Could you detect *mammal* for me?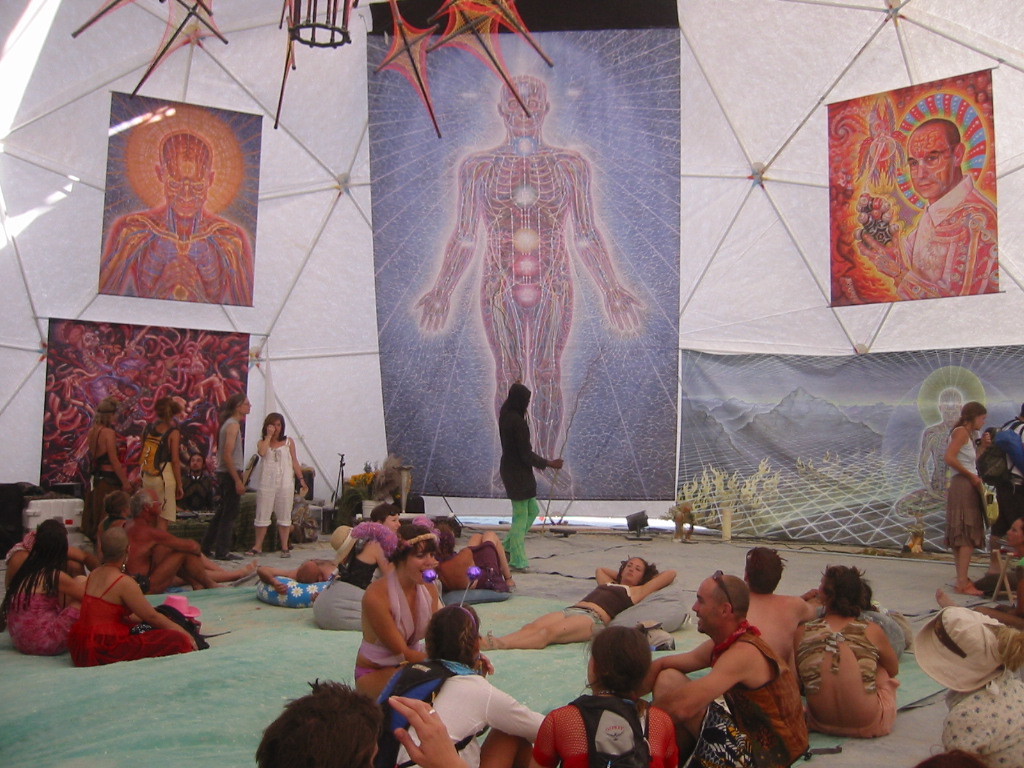
Detection result: box(895, 383, 965, 515).
